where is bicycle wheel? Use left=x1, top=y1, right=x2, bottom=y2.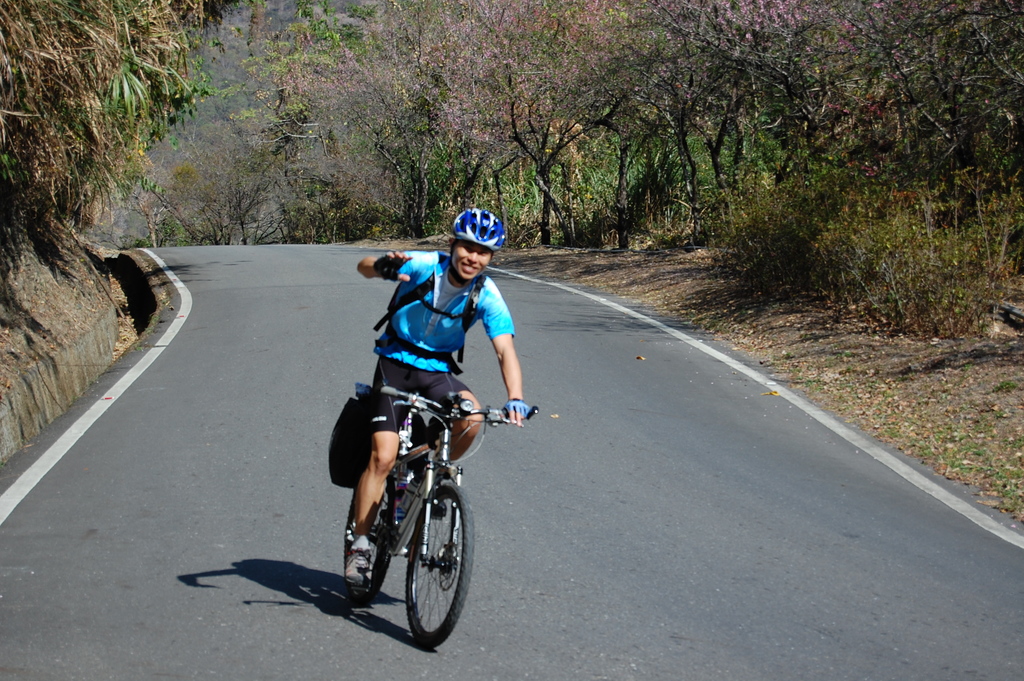
left=403, top=482, right=469, bottom=650.
